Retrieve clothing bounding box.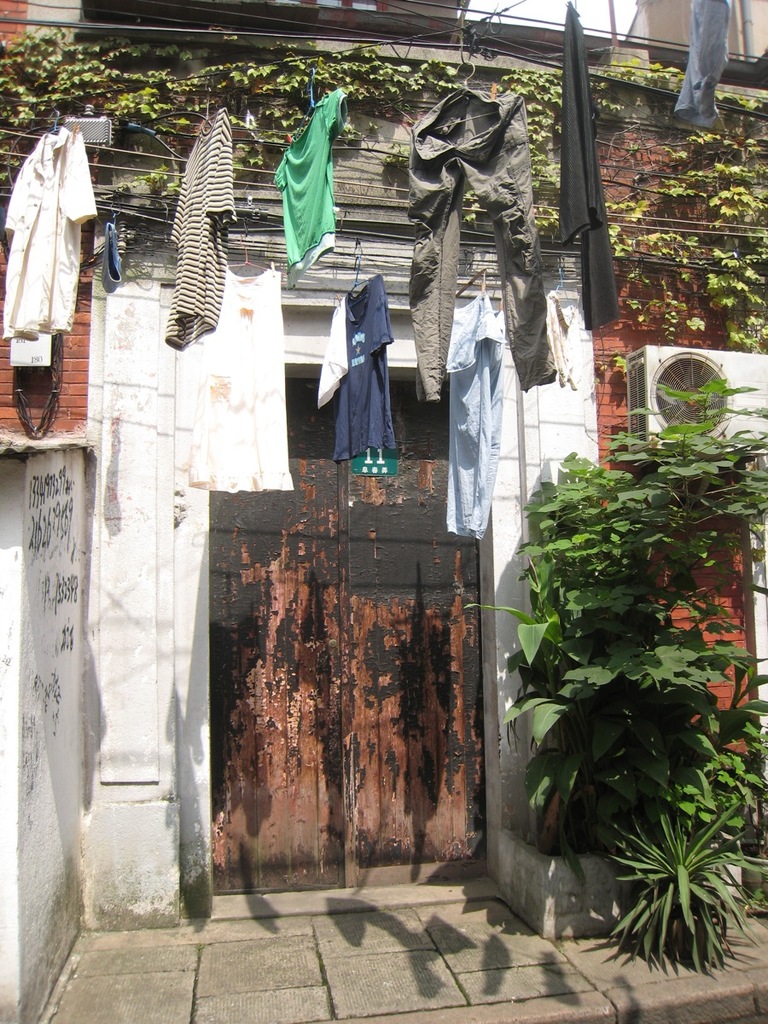
Bounding box: 278, 89, 352, 276.
